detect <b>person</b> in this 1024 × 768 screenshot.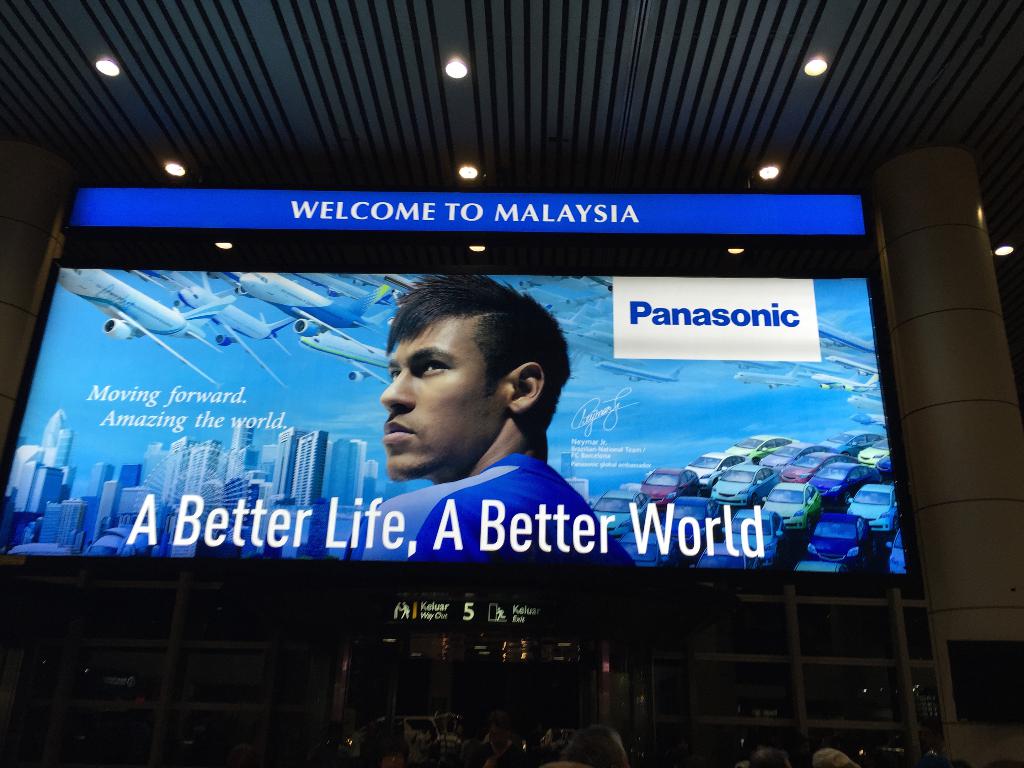
Detection: select_region(338, 271, 600, 540).
